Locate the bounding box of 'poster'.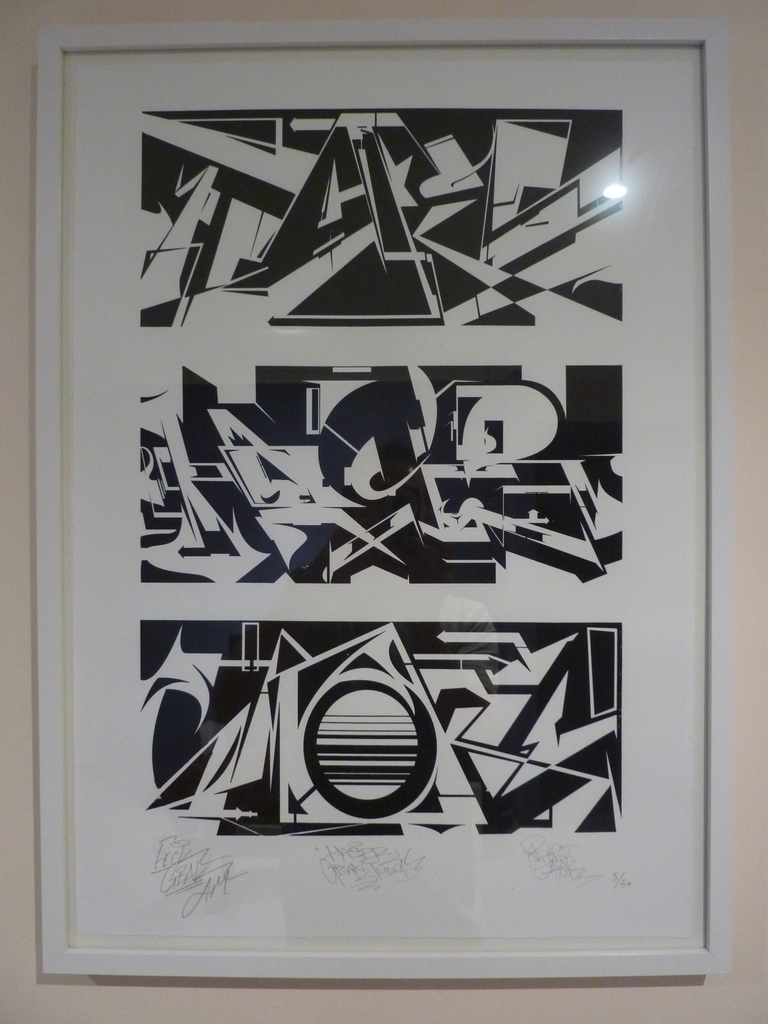
Bounding box: {"x1": 77, "y1": 69, "x2": 698, "y2": 942}.
